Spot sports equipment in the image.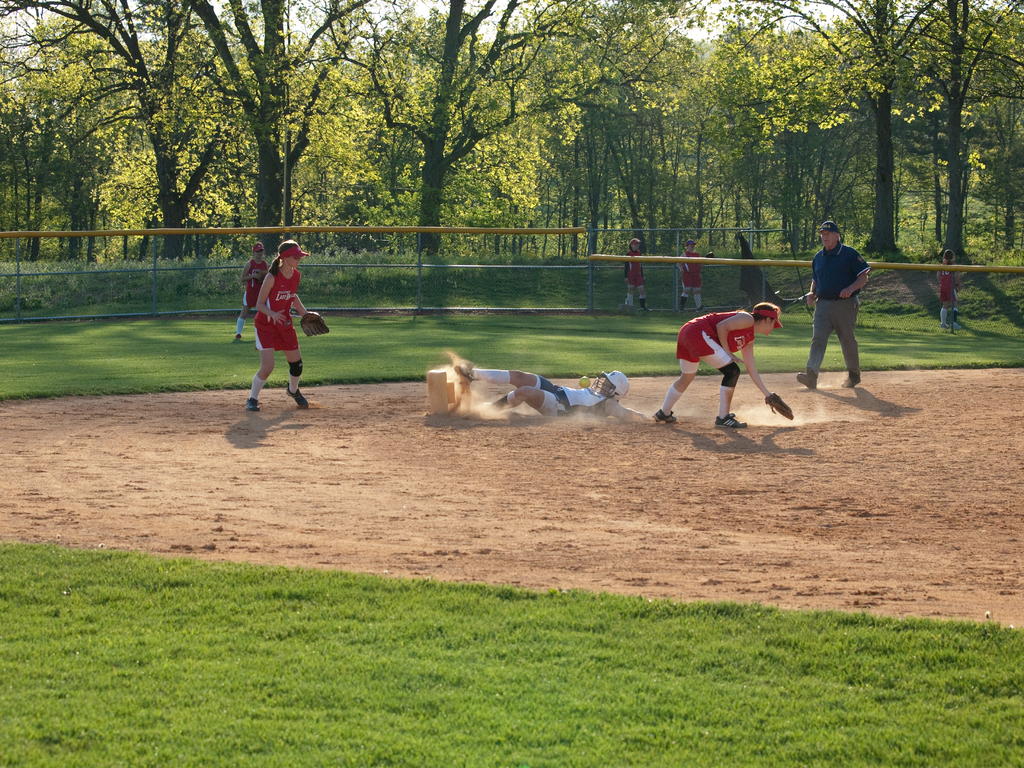
sports equipment found at select_region(762, 388, 794, 424).
